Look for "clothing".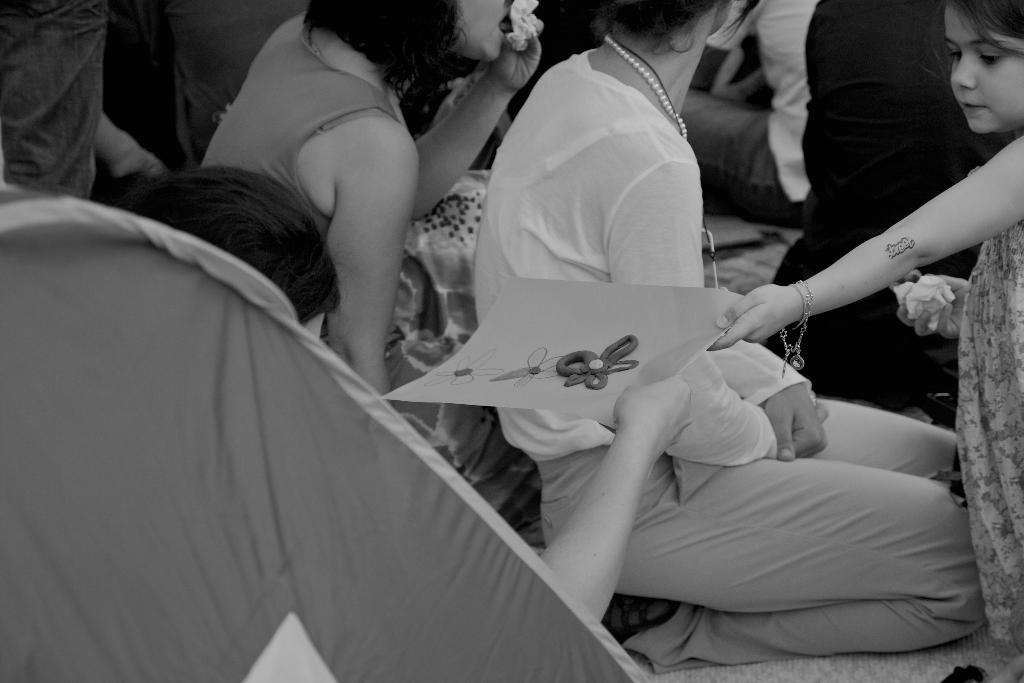
Found: <box>0,0,115,199</box>.
